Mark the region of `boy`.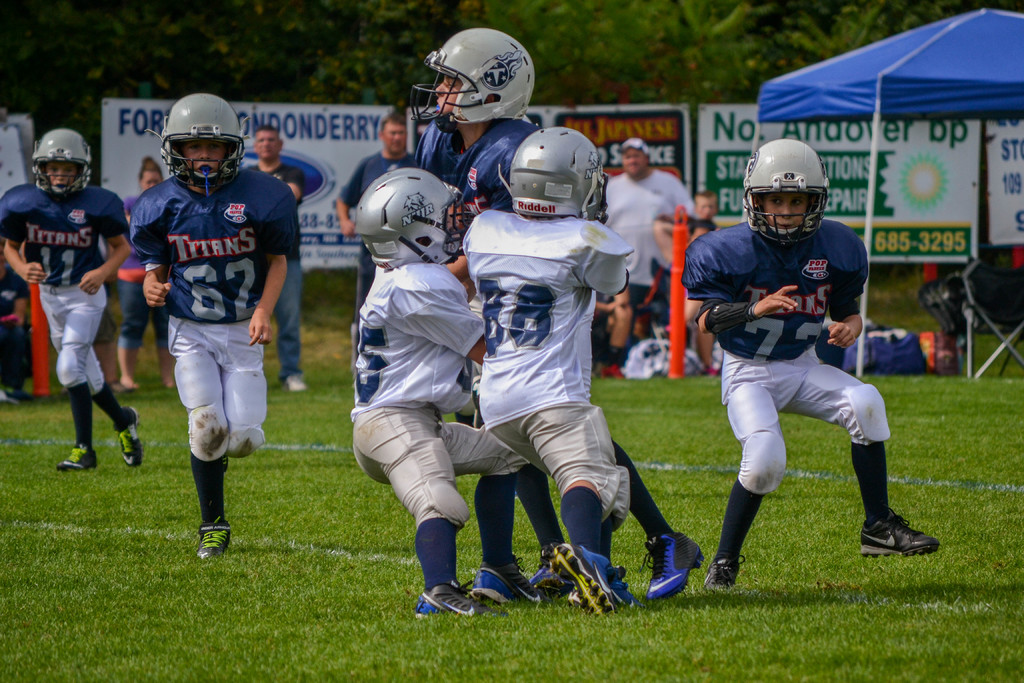
Region: box(336, 167, 546, 623).
